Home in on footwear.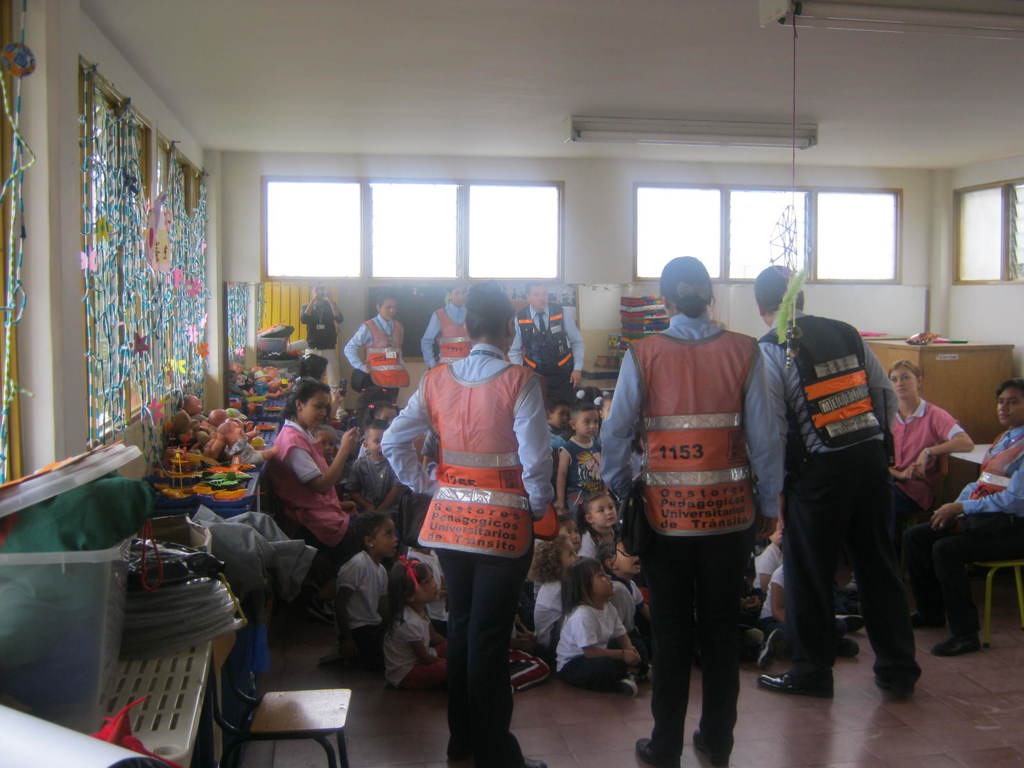
Homed in at 691/728/728/767.
